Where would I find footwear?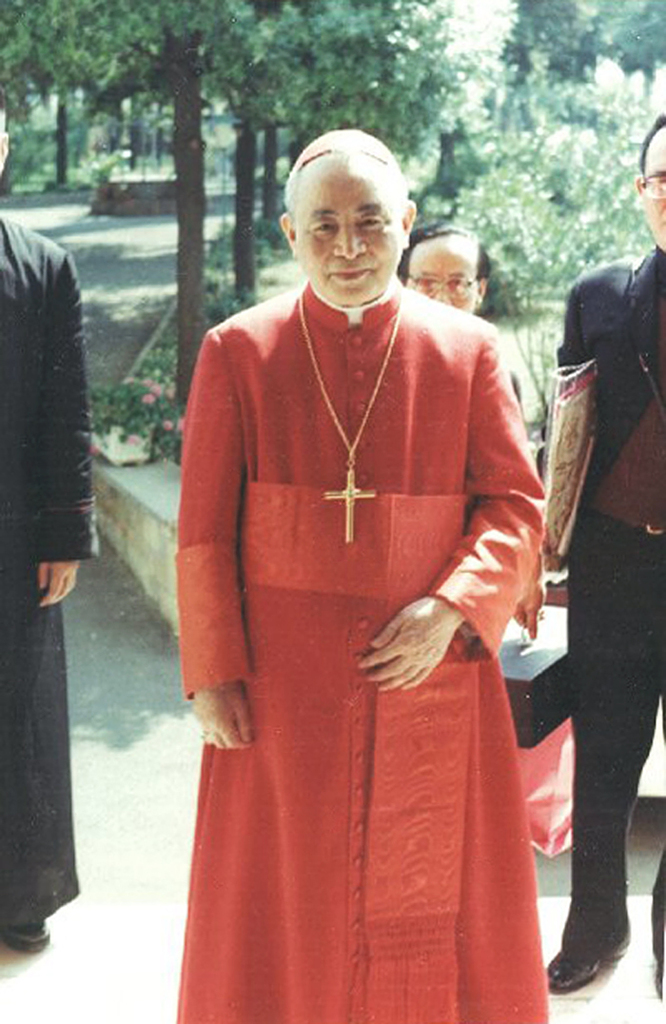
At 547 928 633 994.
